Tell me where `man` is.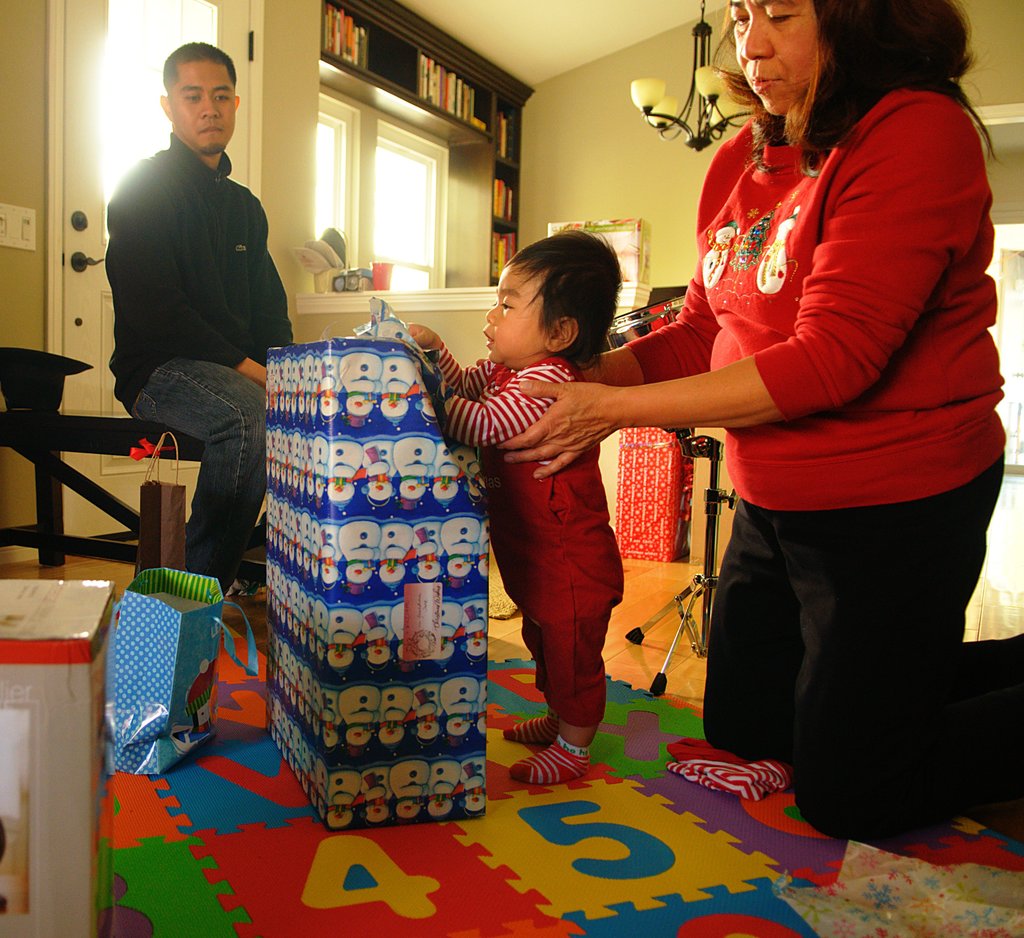
`man` is at detection(106, 46, 293, 558).
